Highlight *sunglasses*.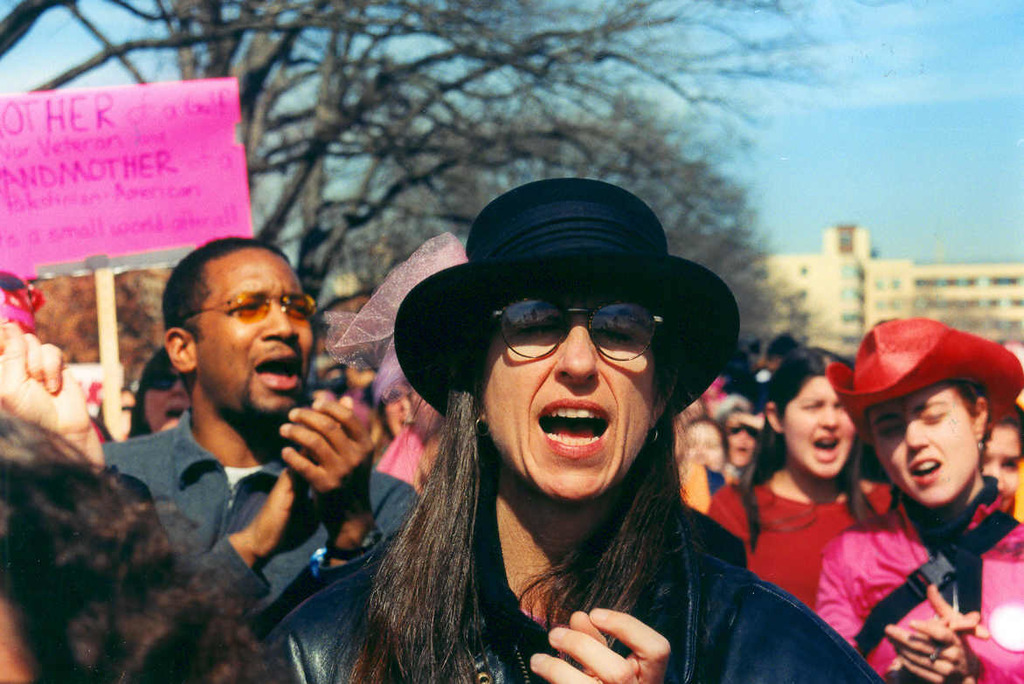
Highlighted region: rect(491, 303, 660, 358).
